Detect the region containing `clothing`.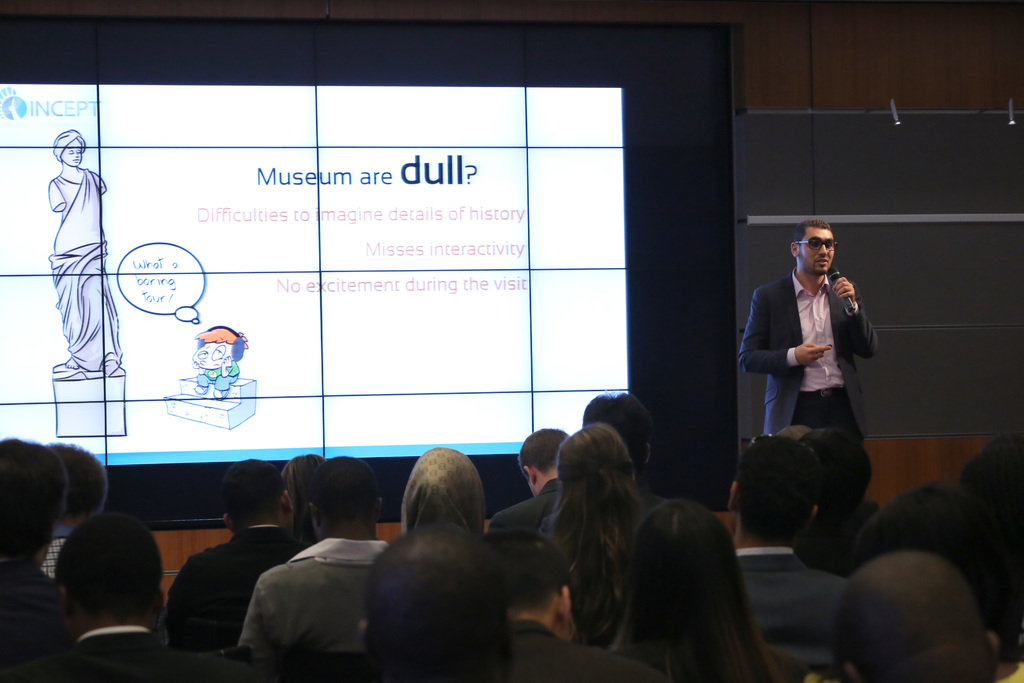
bbox=(224, 528, 382, 671).
